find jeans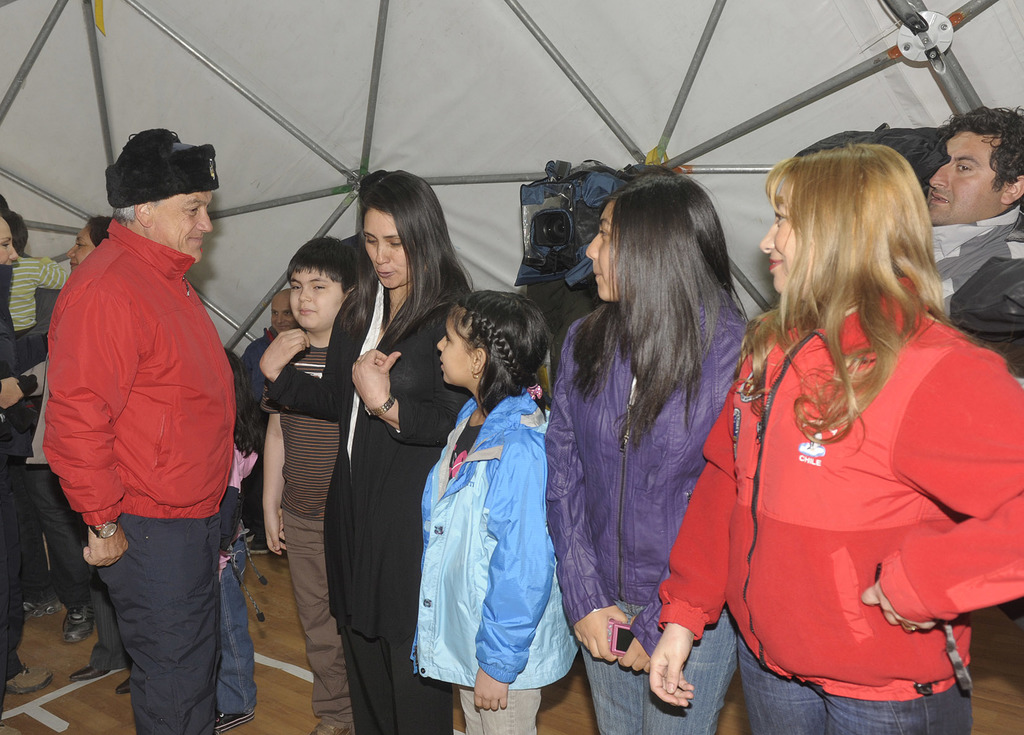
{"x1": 577, "y1": 609, "x2": 734, "y2": 734}
